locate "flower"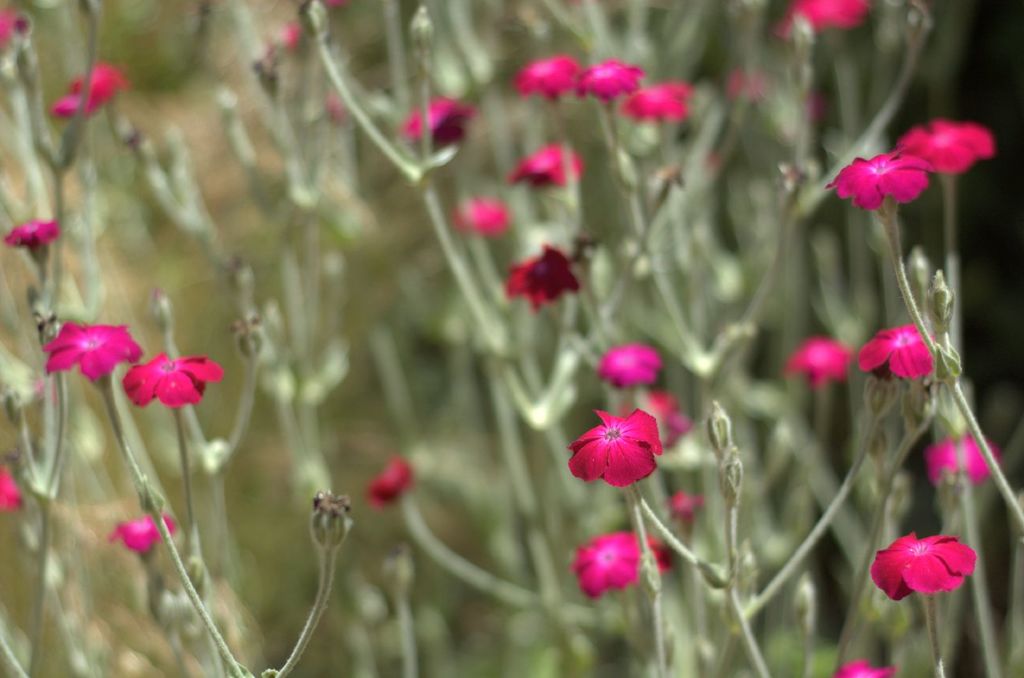
left=829, top=655, right=906, bottom=677
